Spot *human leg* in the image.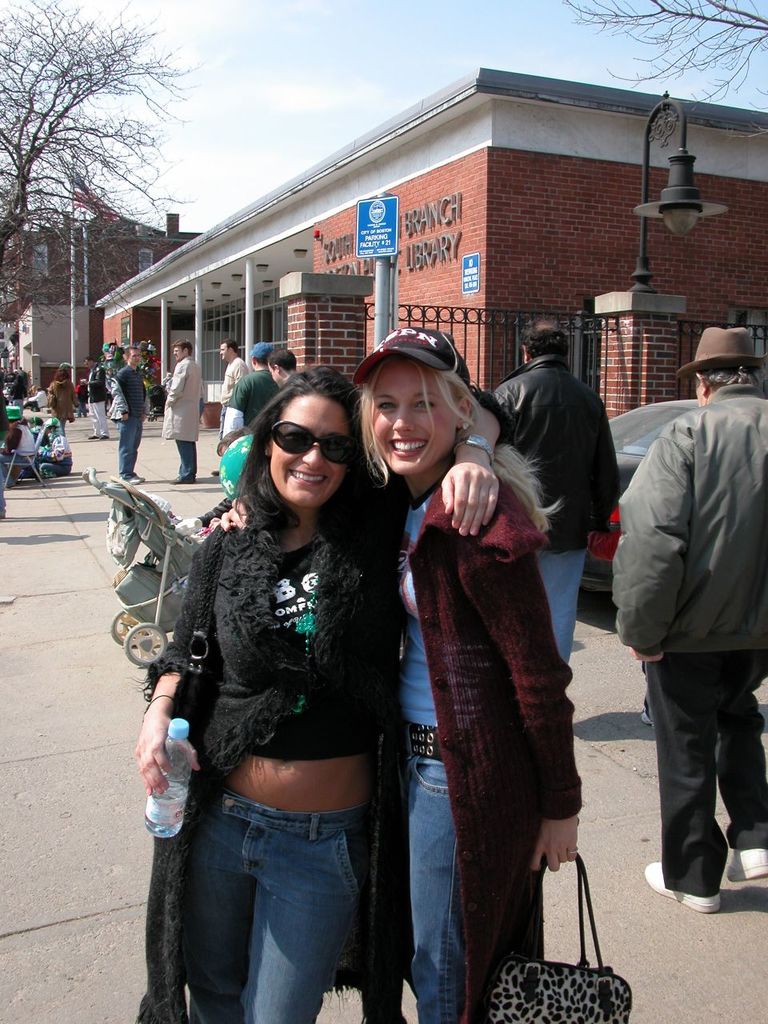
*human leg* found at bbox=(547, 544, 582, 658).
